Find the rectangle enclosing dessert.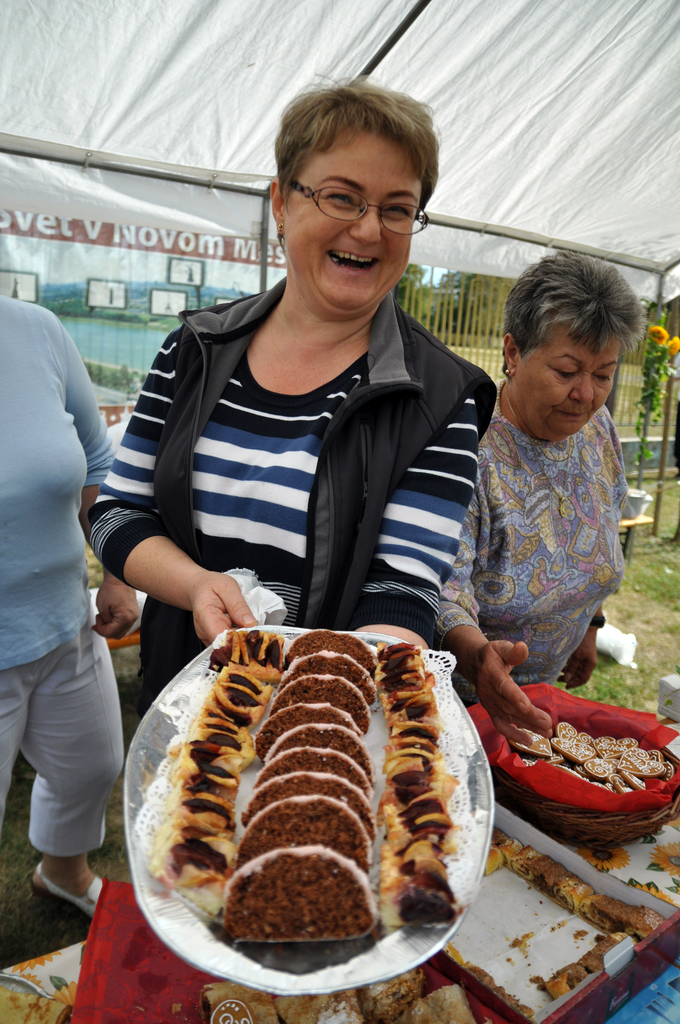
x1=239, y1=790, x2=369, y2=865.
